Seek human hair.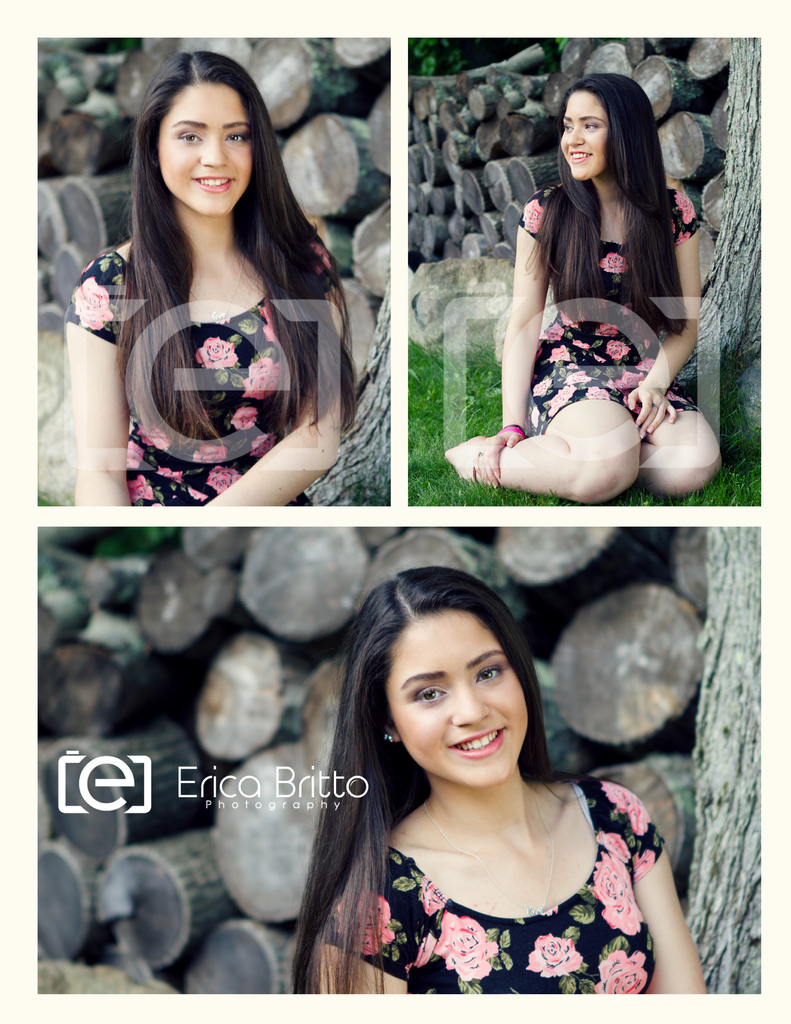
box(104, 76, 354, 439).
